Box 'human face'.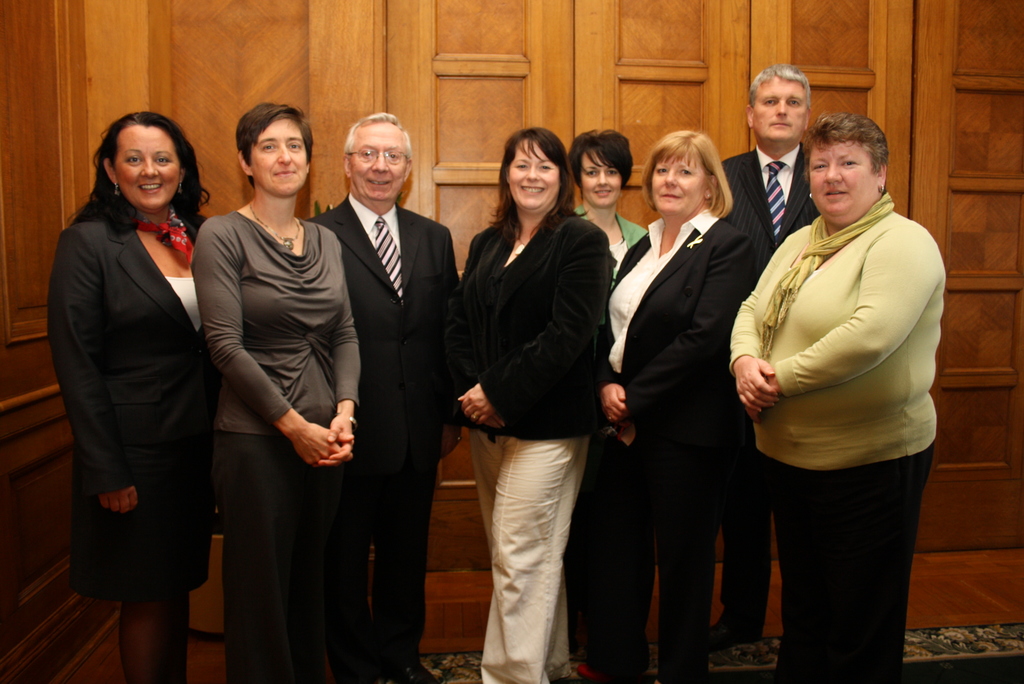
[left=809, top=140, right=877, bottom=221].
